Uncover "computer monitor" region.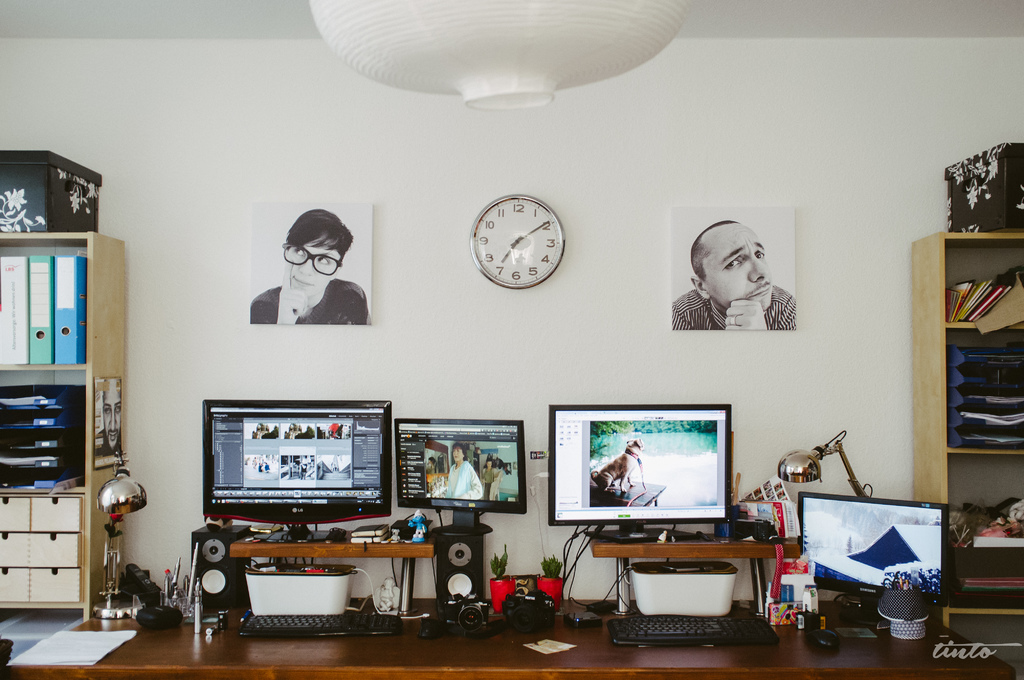
Uncovered: [795, 487, 955, 629].
